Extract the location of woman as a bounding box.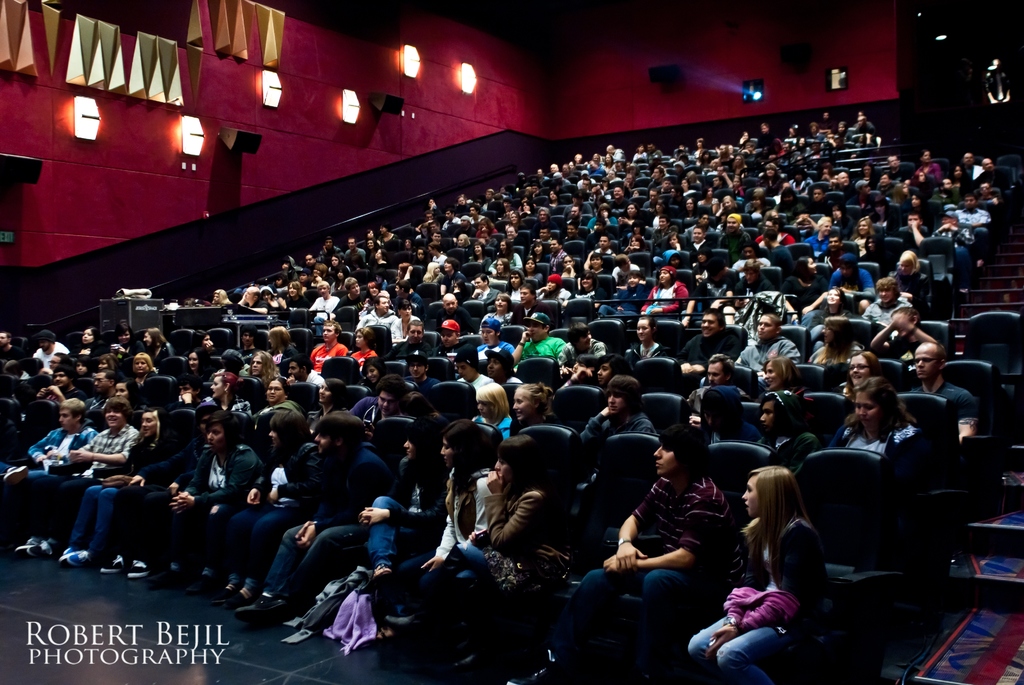
{"left": 641, "top": 267, "right": 691, "bottom": 315}.
